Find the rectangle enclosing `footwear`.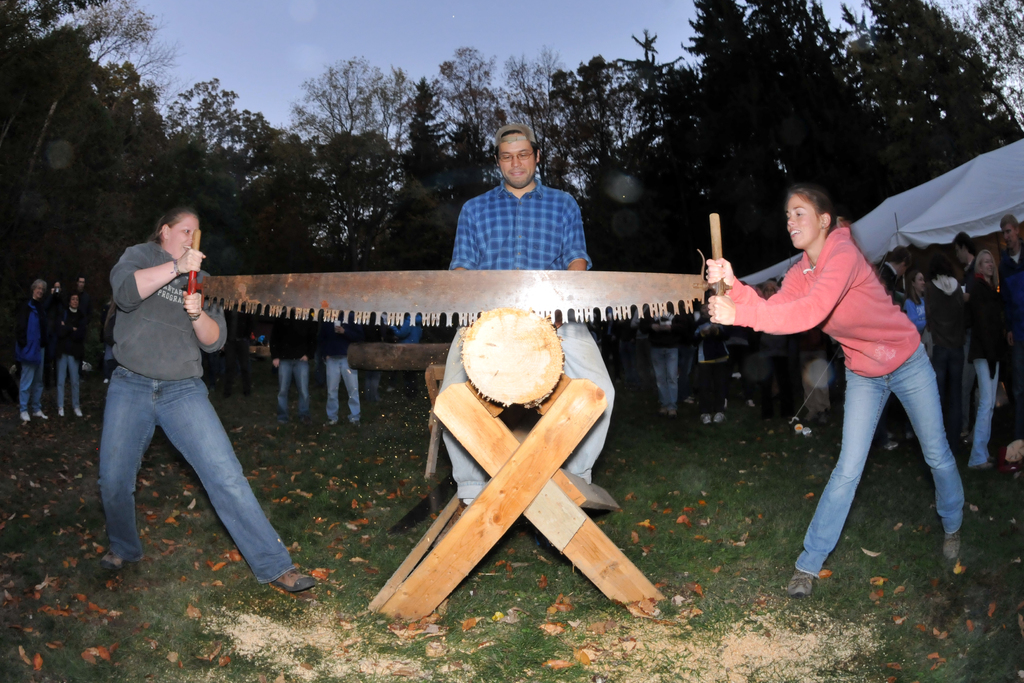
(left=38, top=404, right=48, bottom=423).
